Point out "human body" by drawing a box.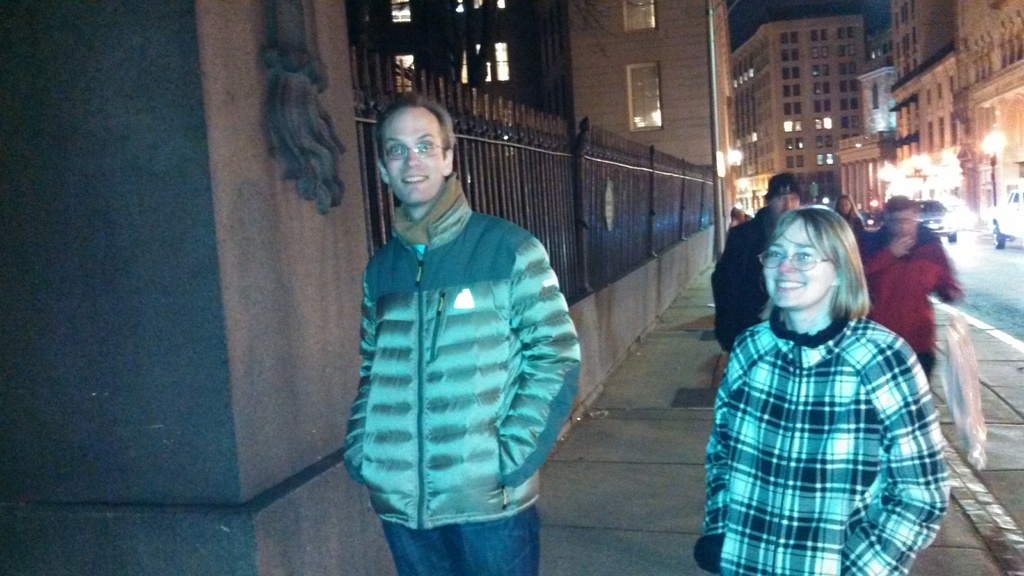
708:202:954:575.
